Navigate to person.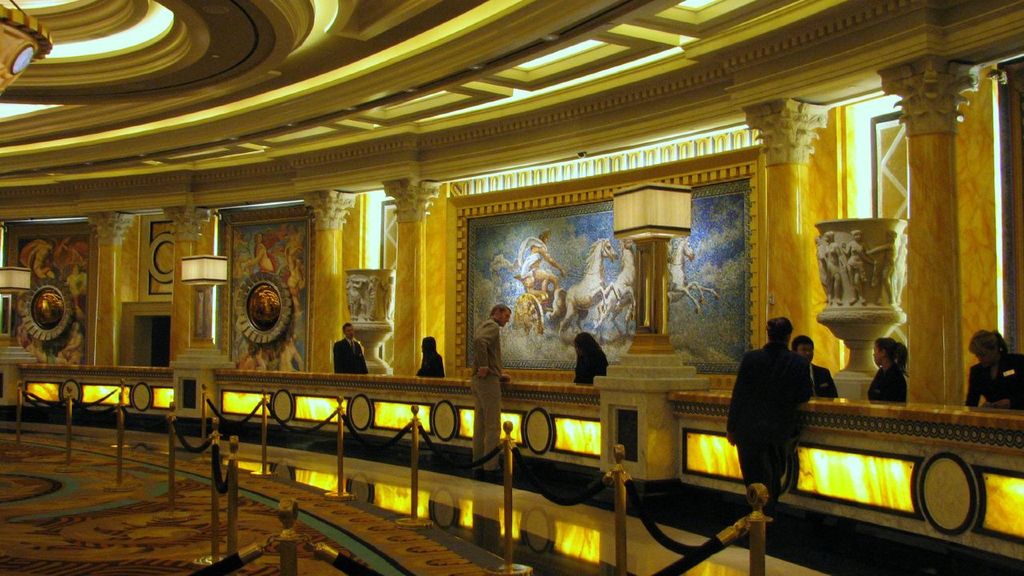
Navigation target: locate(824, 230, 842, 307).
